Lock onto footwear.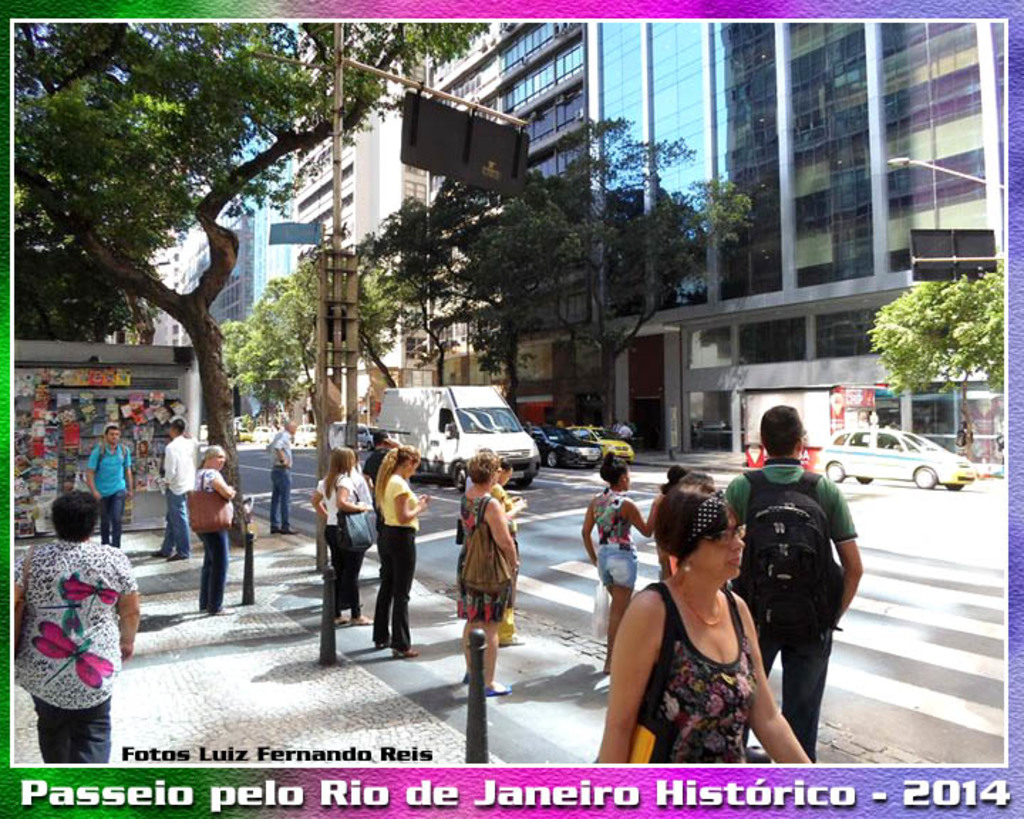
Locked: 269,526,280,539.
